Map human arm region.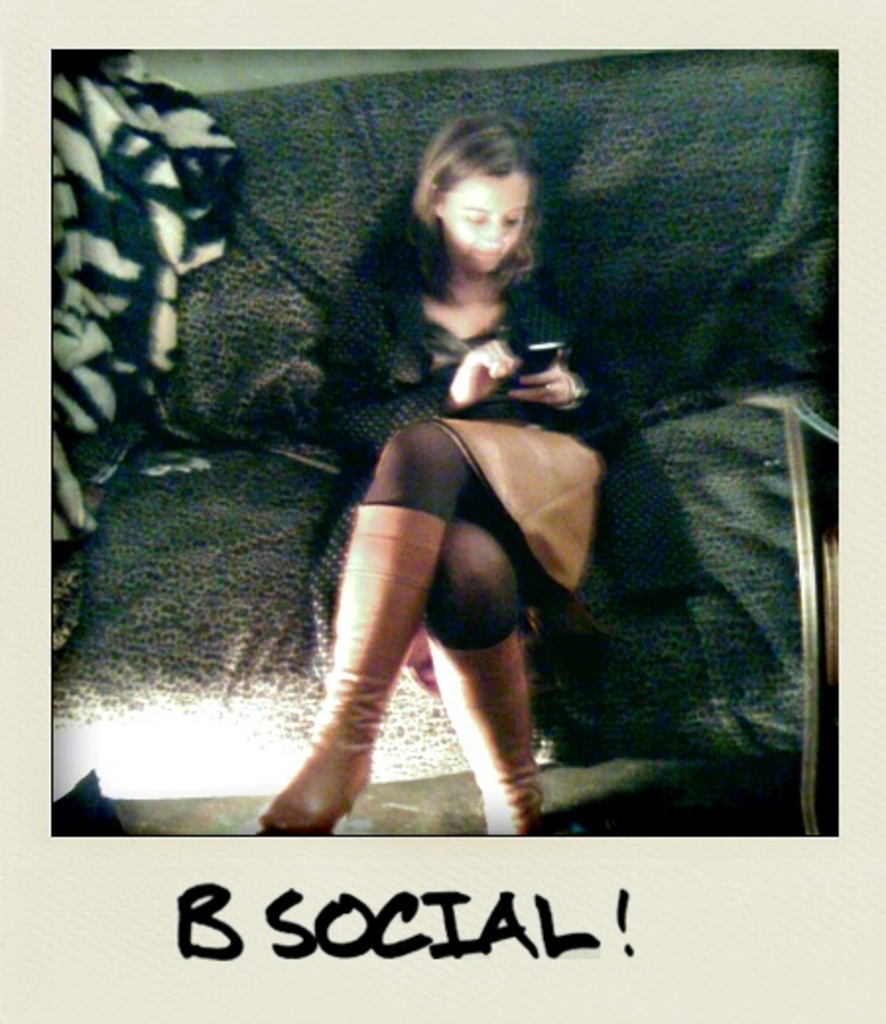
Mapped to select_region(321, 289, 520, 435).
